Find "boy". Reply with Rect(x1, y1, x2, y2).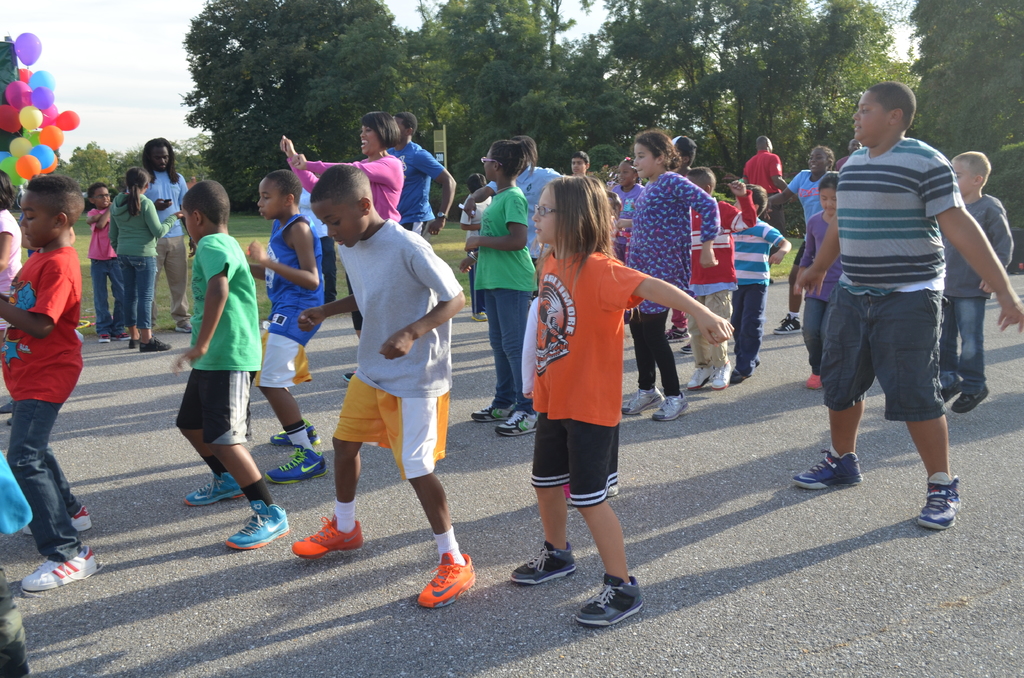
Rect(173, 184, 289, 556).
